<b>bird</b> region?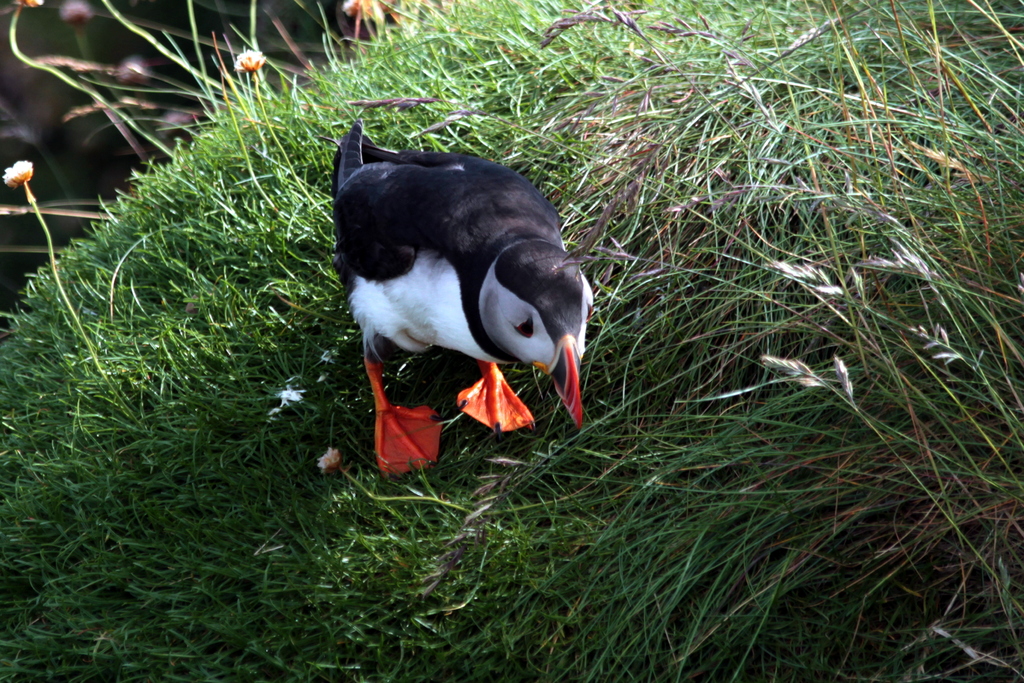
332:125:577:439
